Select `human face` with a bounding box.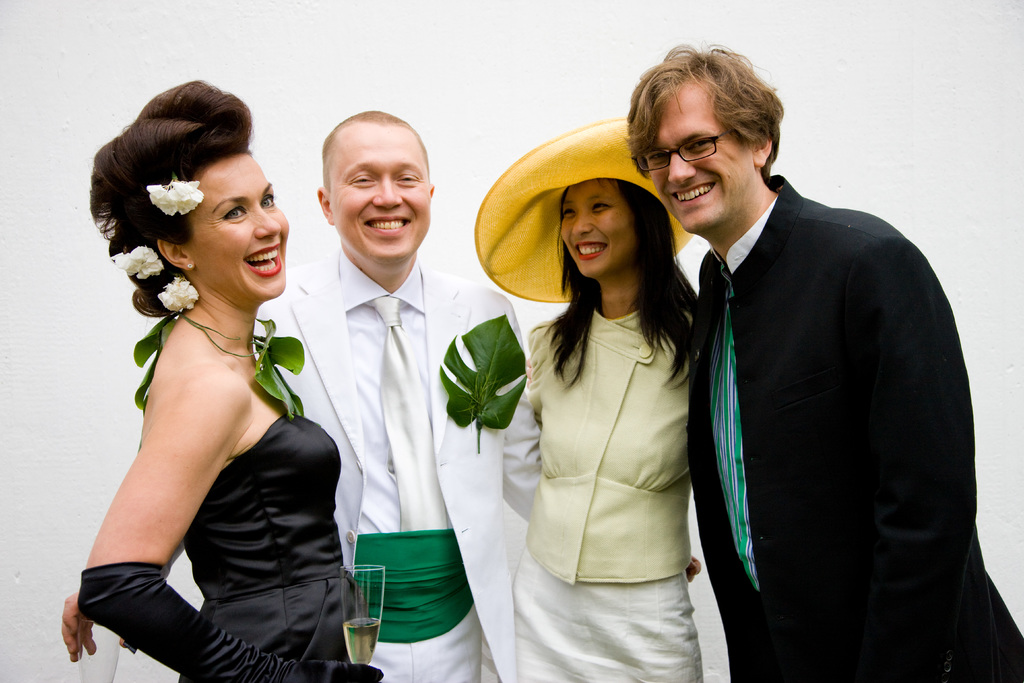
(644, 97, 753, 231).
